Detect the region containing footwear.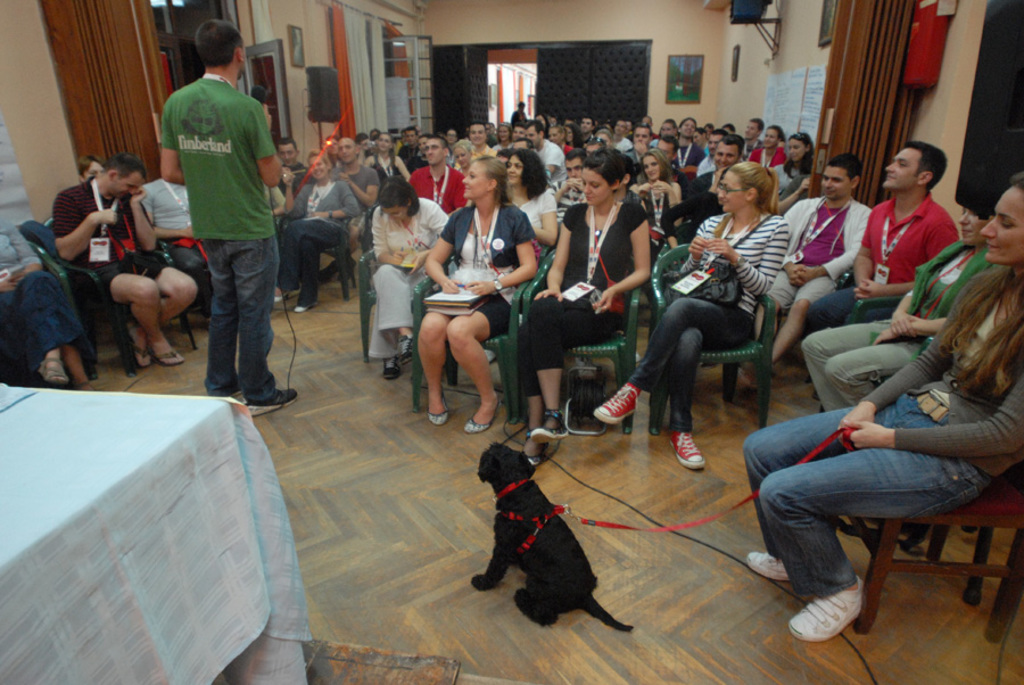
{"x1": 130, "y1": 333, "x2": 157, "y2": 368}.
